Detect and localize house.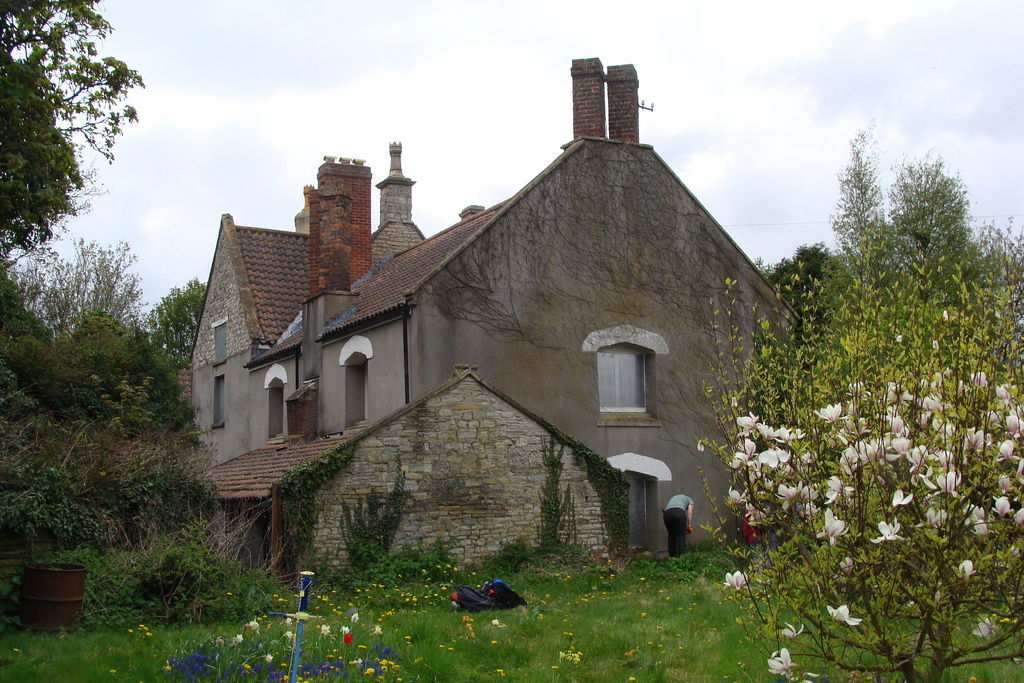
Localized at locate(177, 59, 810, 588).
